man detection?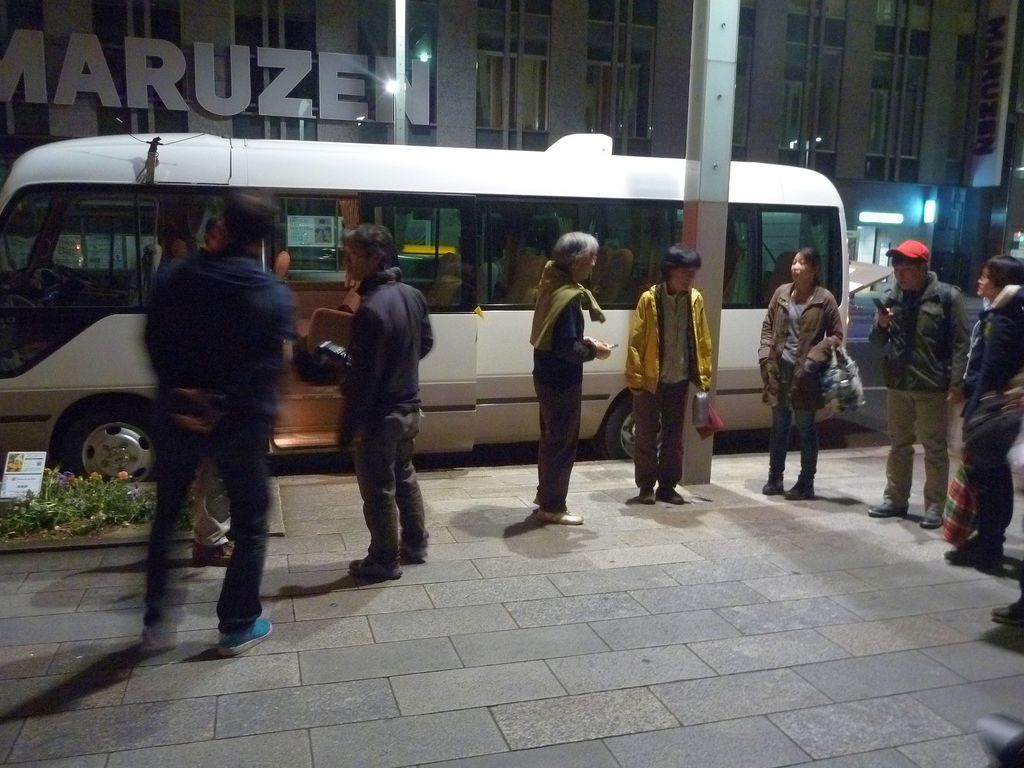
select_region(628, 241, 710, 506)
